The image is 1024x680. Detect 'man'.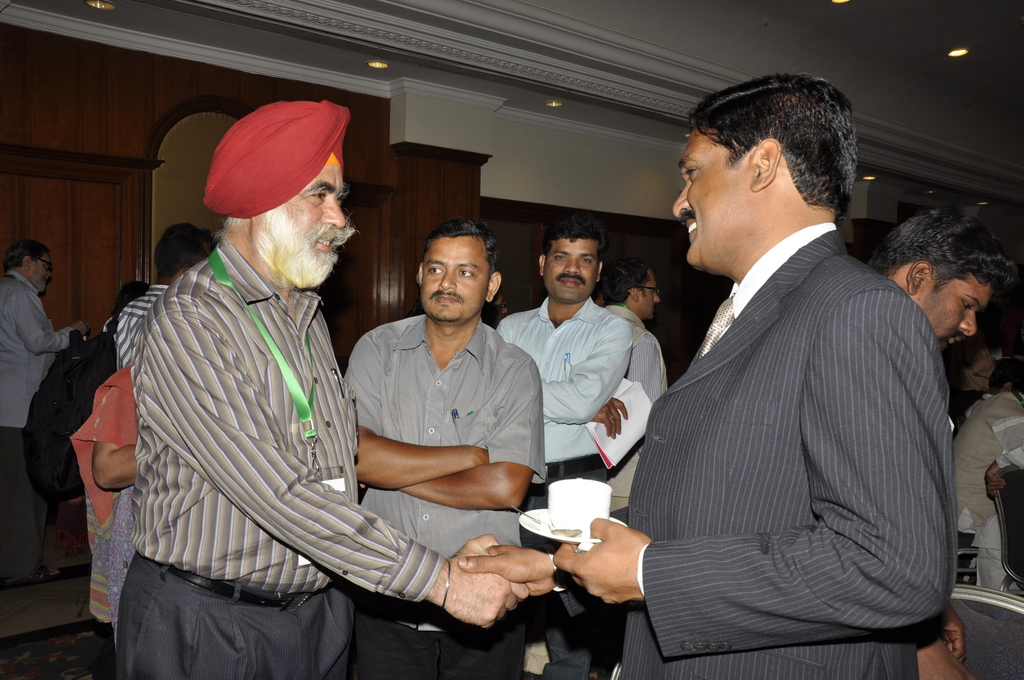
Detection: x1=493 y1=215 x2=631 y2=679.
